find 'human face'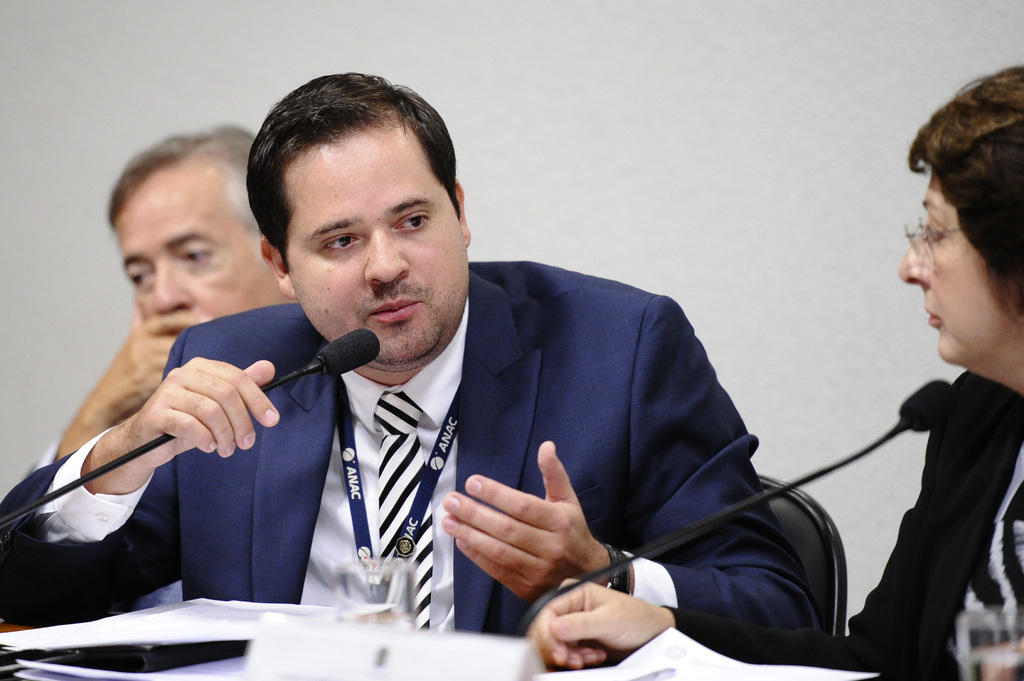
x1=113, y1=175, x2=280, y2=315
